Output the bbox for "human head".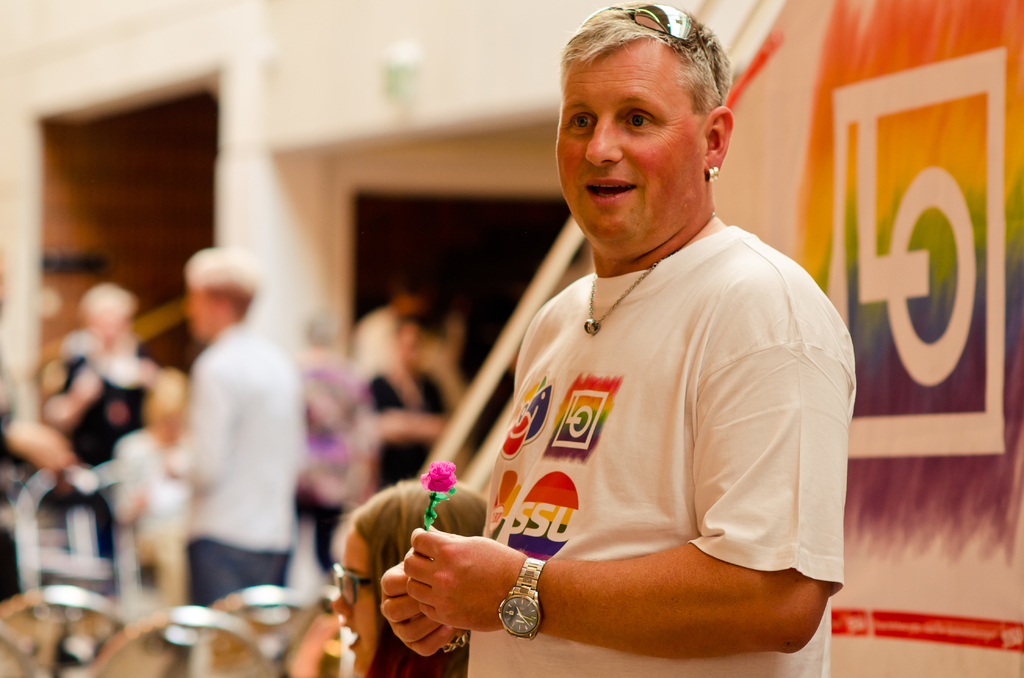
Rect(81, 278, 134, 346).
